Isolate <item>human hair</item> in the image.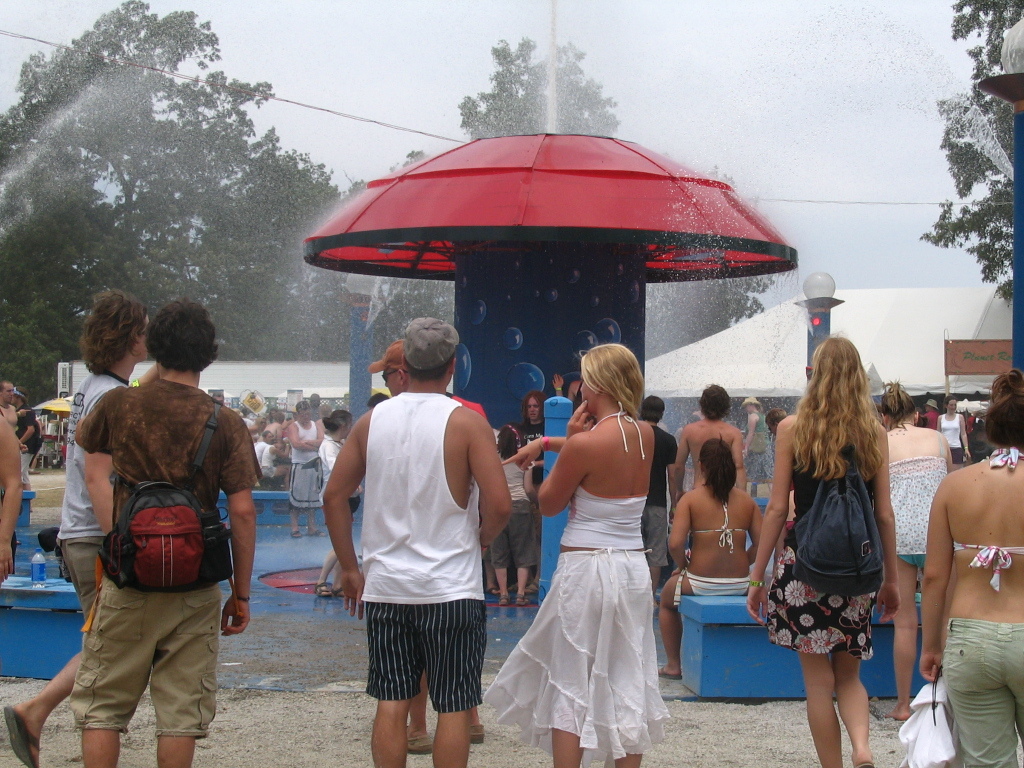
Isolated region: (781,329,886,481).
